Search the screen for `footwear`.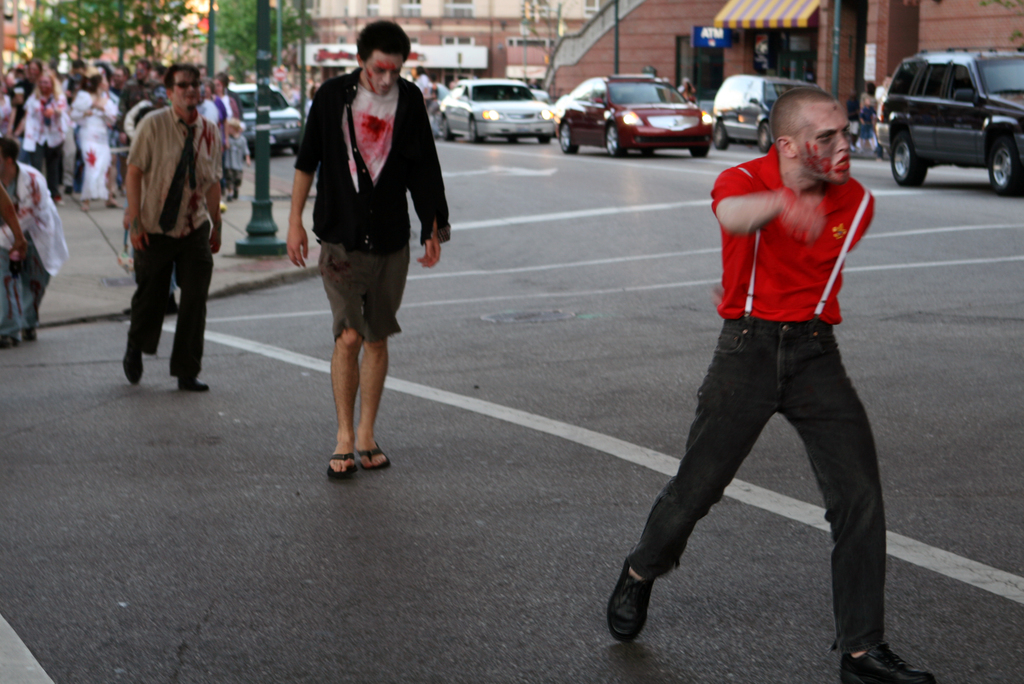
Found at 216 200 226 213.
